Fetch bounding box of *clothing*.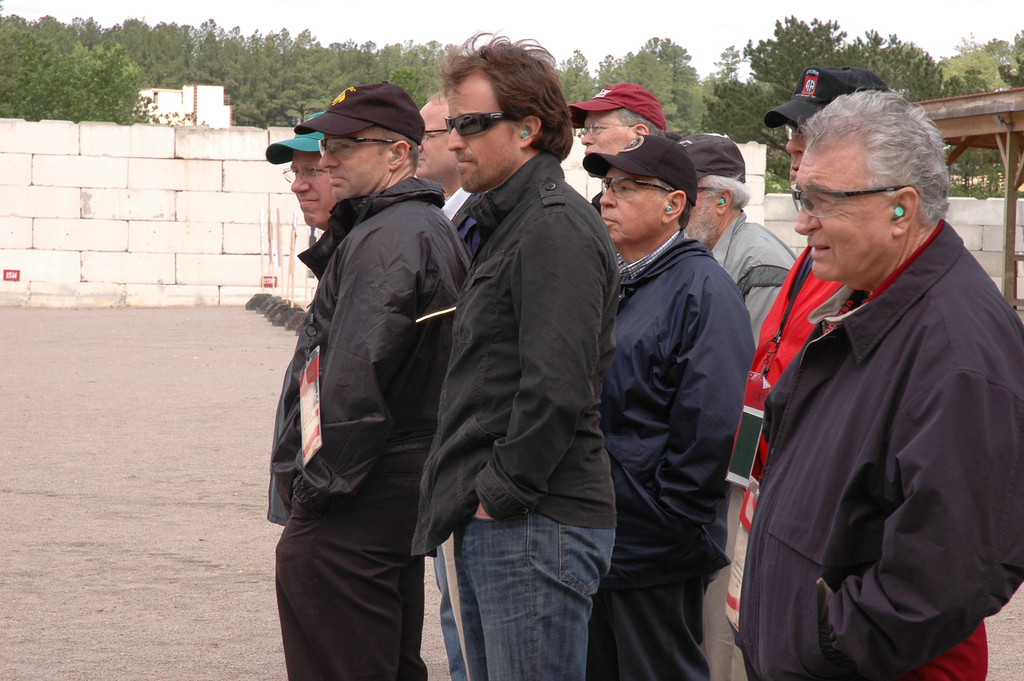
Bbox: [687,216,794,335].
